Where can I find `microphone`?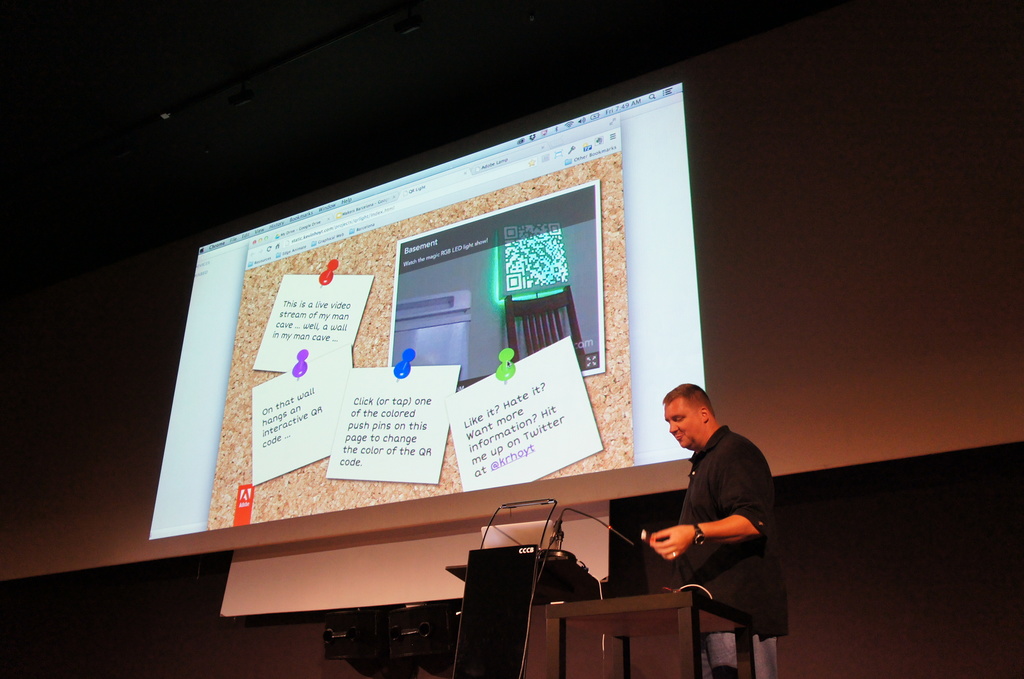
You can find it at box(548, 506, 634, 544).
